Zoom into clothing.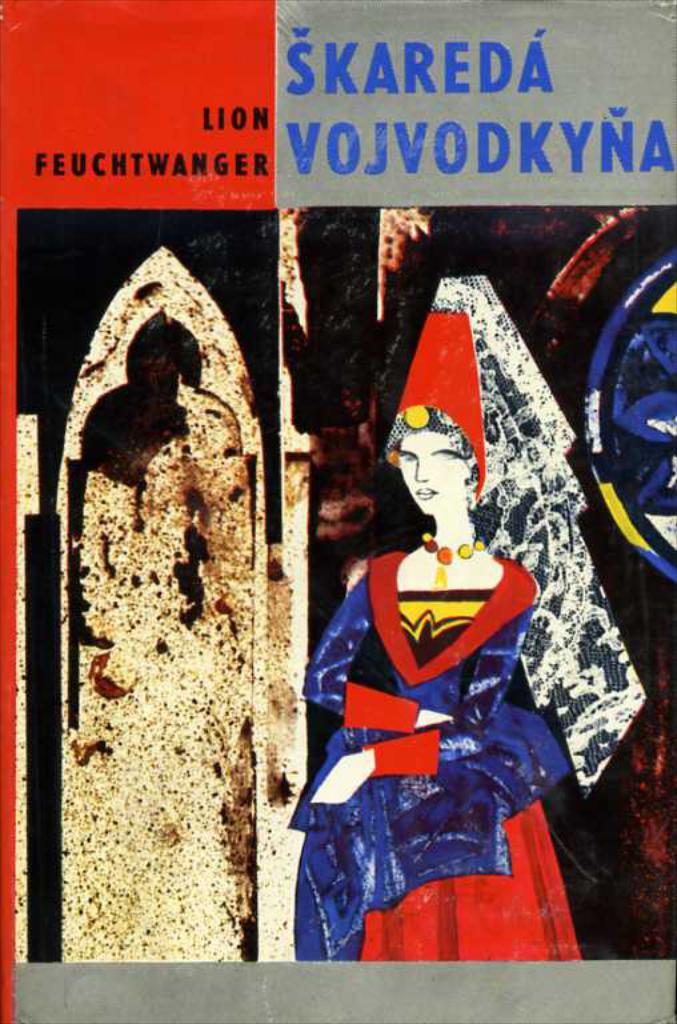
Zoom target: BBox(280, 563, 589, 964).
